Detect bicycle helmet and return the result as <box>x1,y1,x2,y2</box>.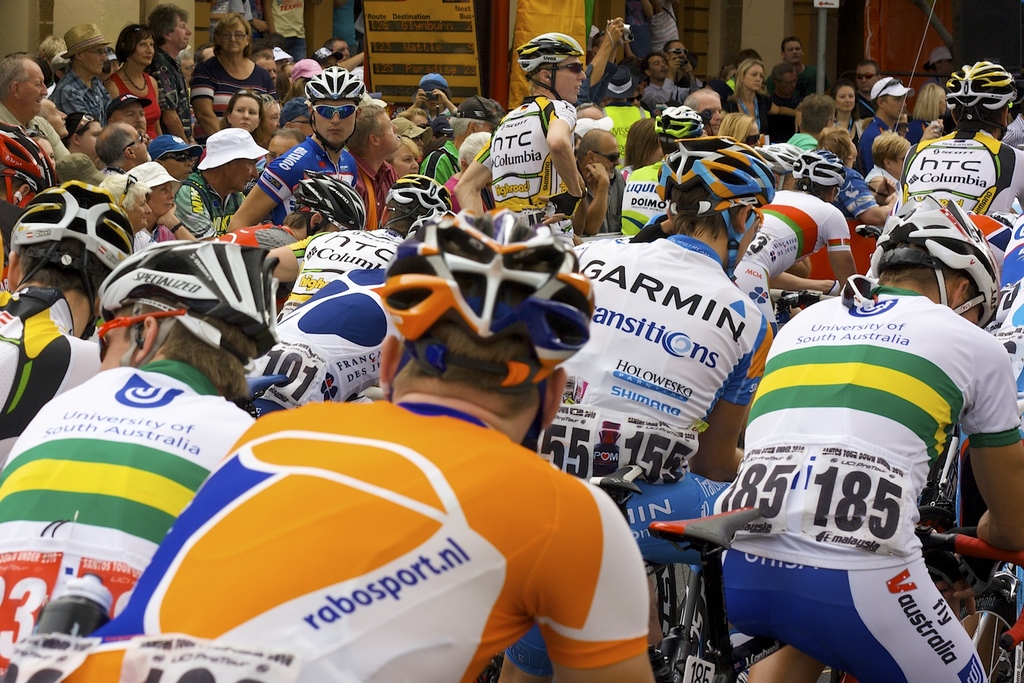
<box>299,67,370,98</box>.
